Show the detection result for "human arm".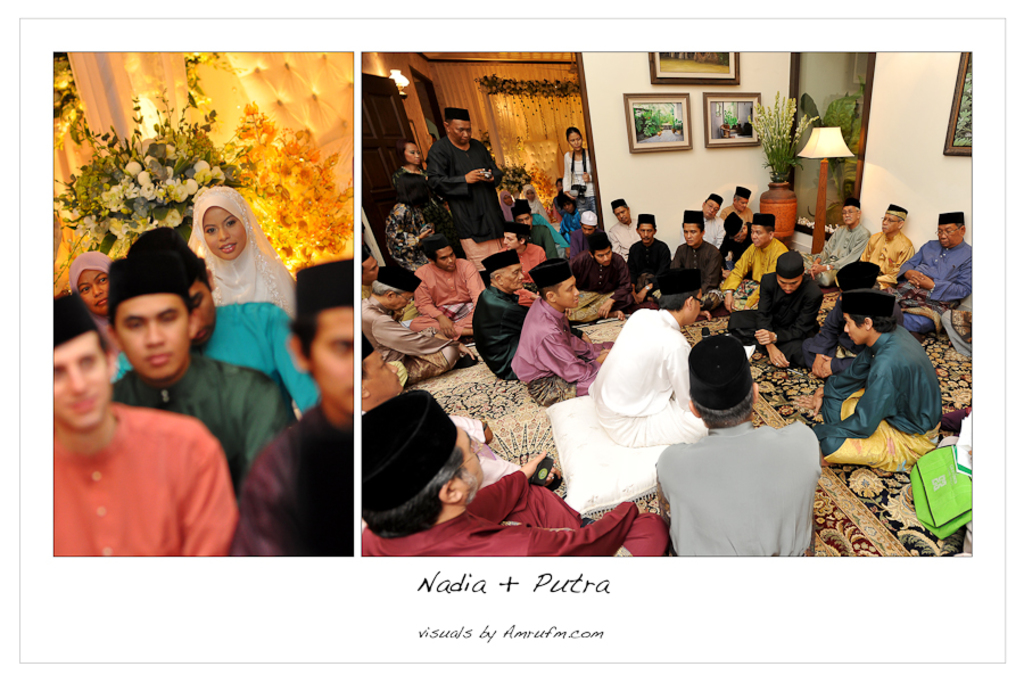
490:302:534:346.
